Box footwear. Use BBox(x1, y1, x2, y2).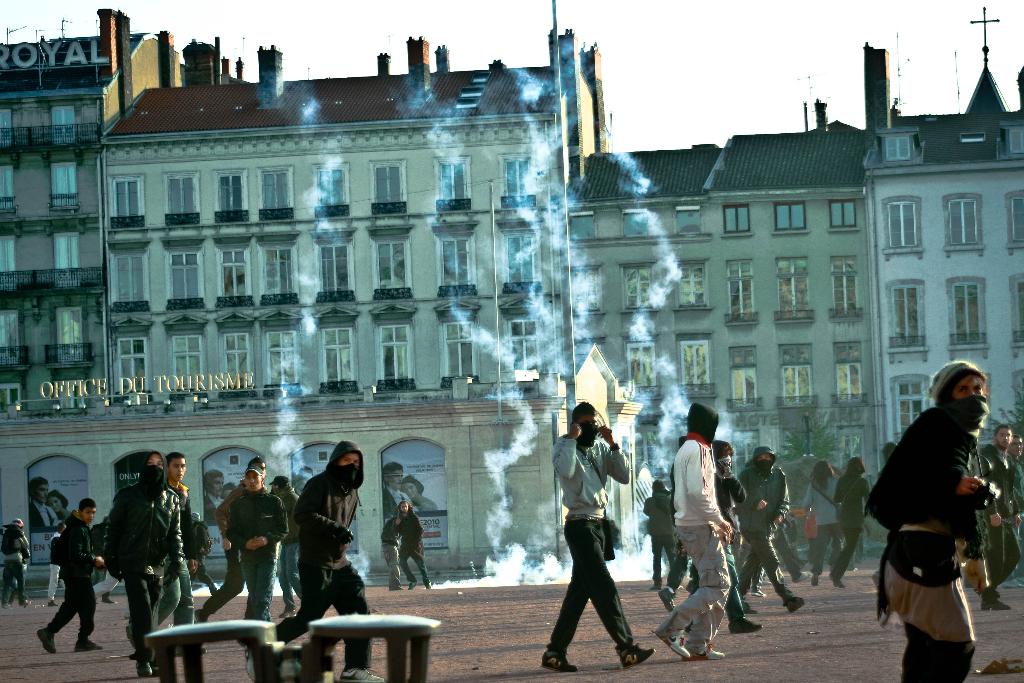
BBox(73, 638, 99, 652).
